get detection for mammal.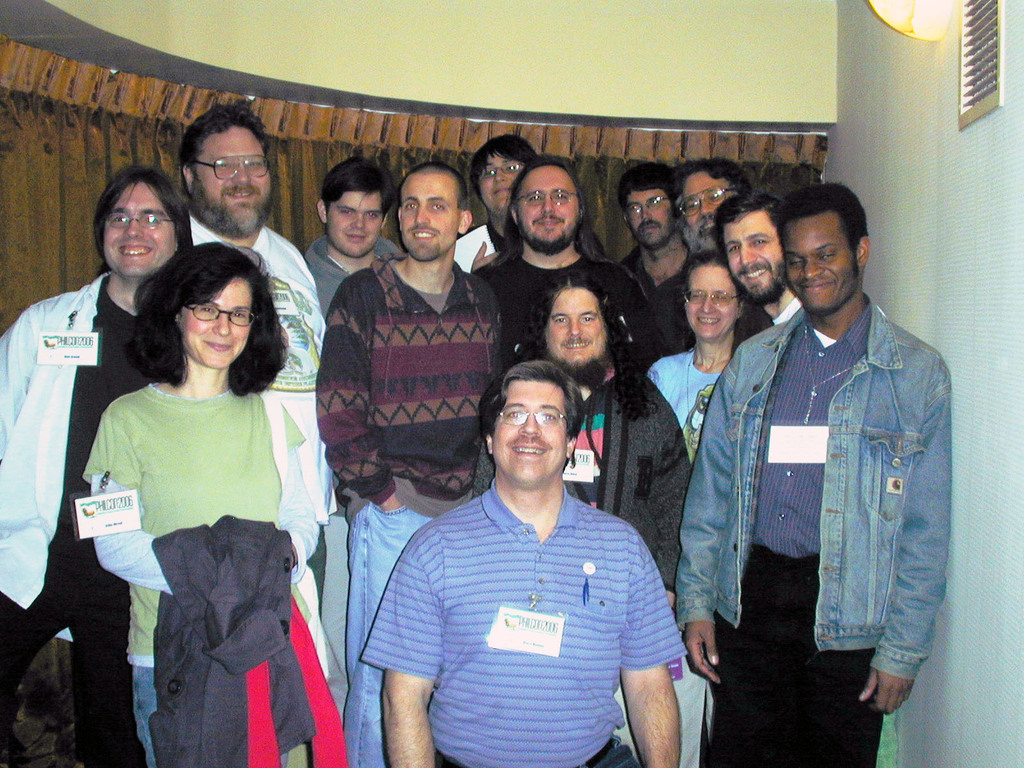
Detection: {"x1": 639, "y1": 249, "x2": 748, "y2": 767}.
